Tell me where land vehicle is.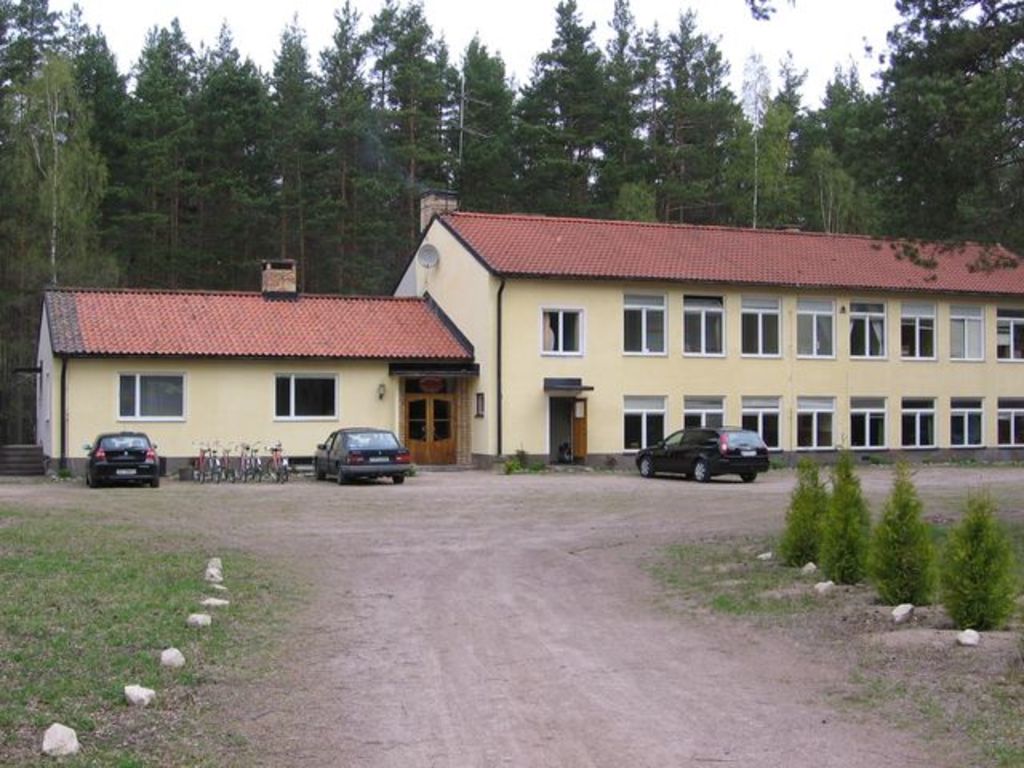
land vehicle is at detection(214, 437, 242, 483).
